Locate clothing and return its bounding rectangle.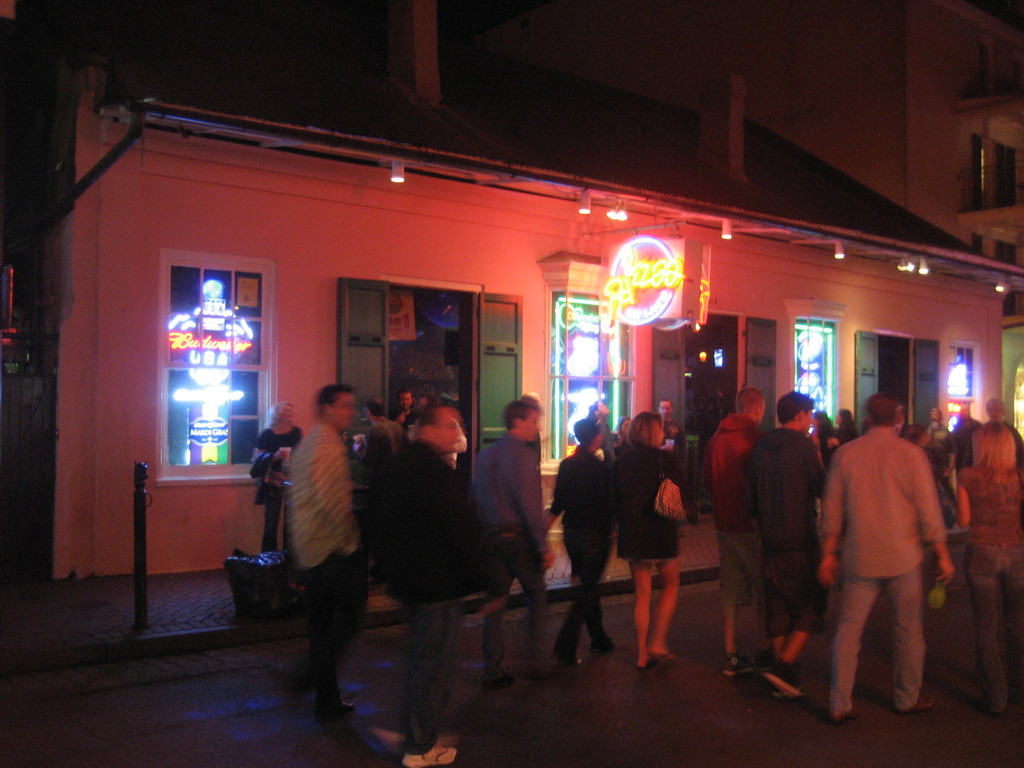
box=[952, 422, 1023, 533].
